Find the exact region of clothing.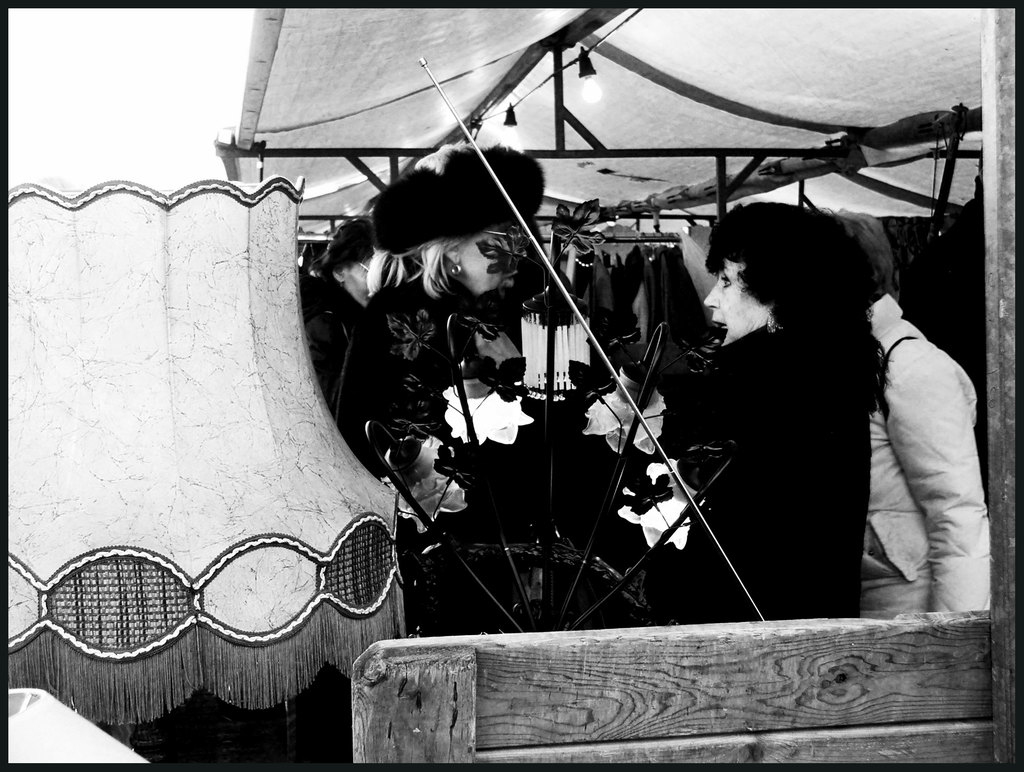
Exact region: {"left": 851, "top": 292, "right": 995, "bottom": 611}.
